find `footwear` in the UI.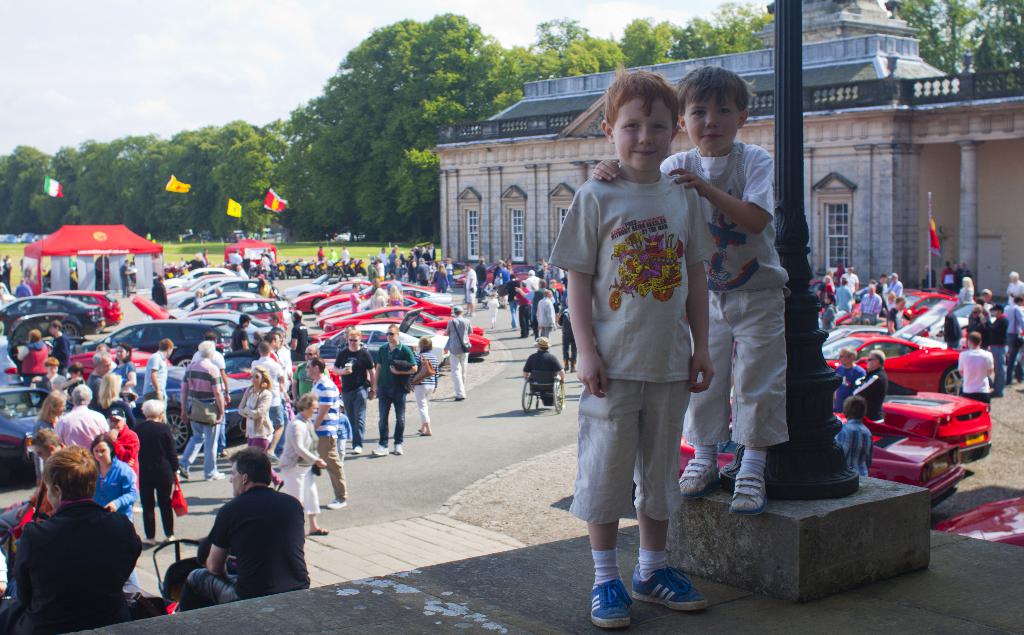
UI element at box=[310, 528, 330, 534].
